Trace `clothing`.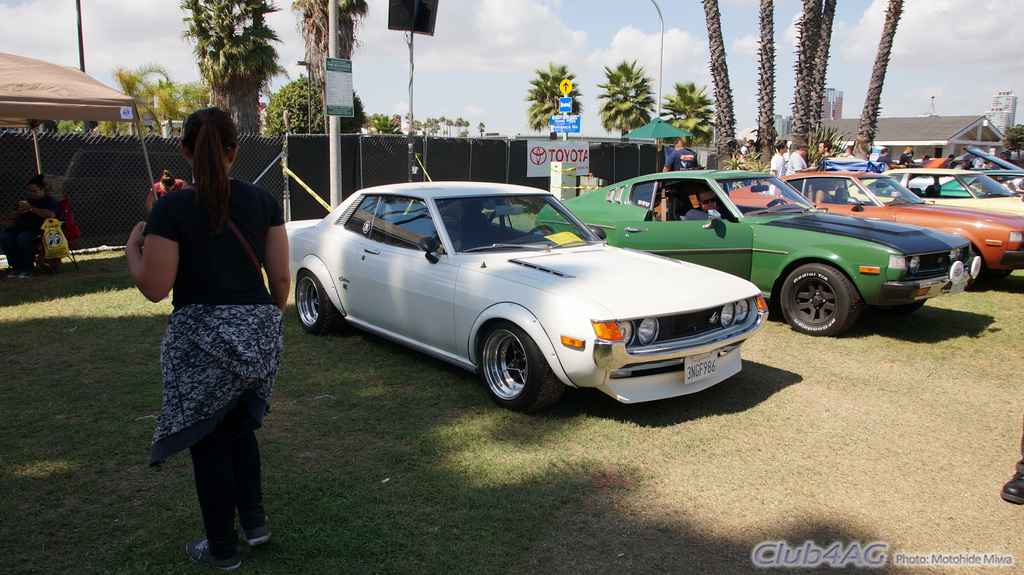
Traced to x1=2 y1=196 x2=61 y2=269.
